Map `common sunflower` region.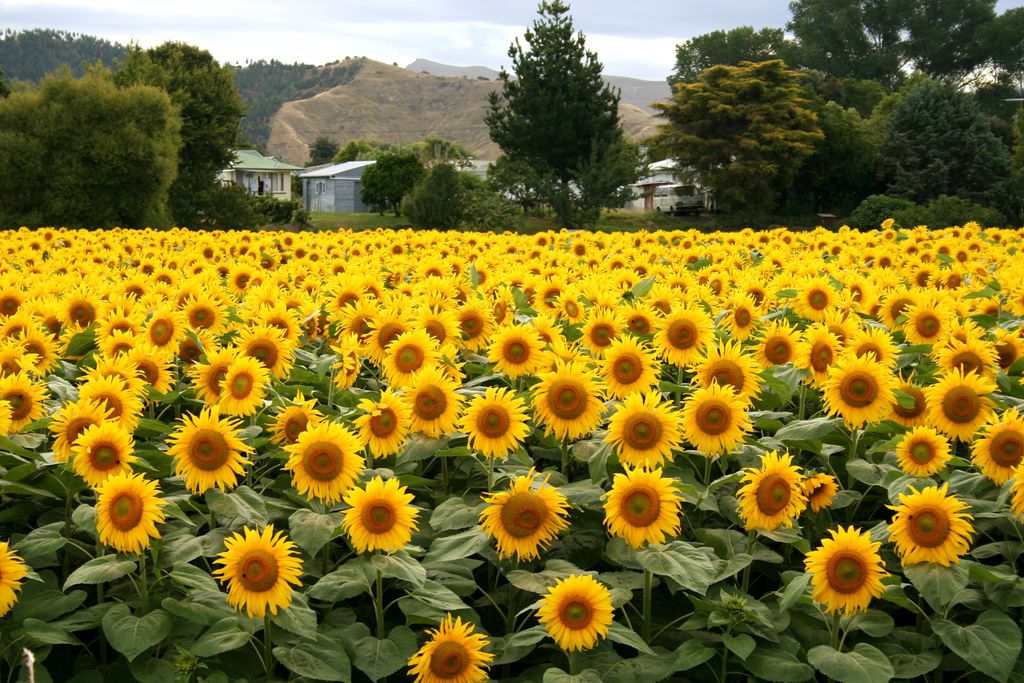
Mapped to region(896, 422, 947, 481).
